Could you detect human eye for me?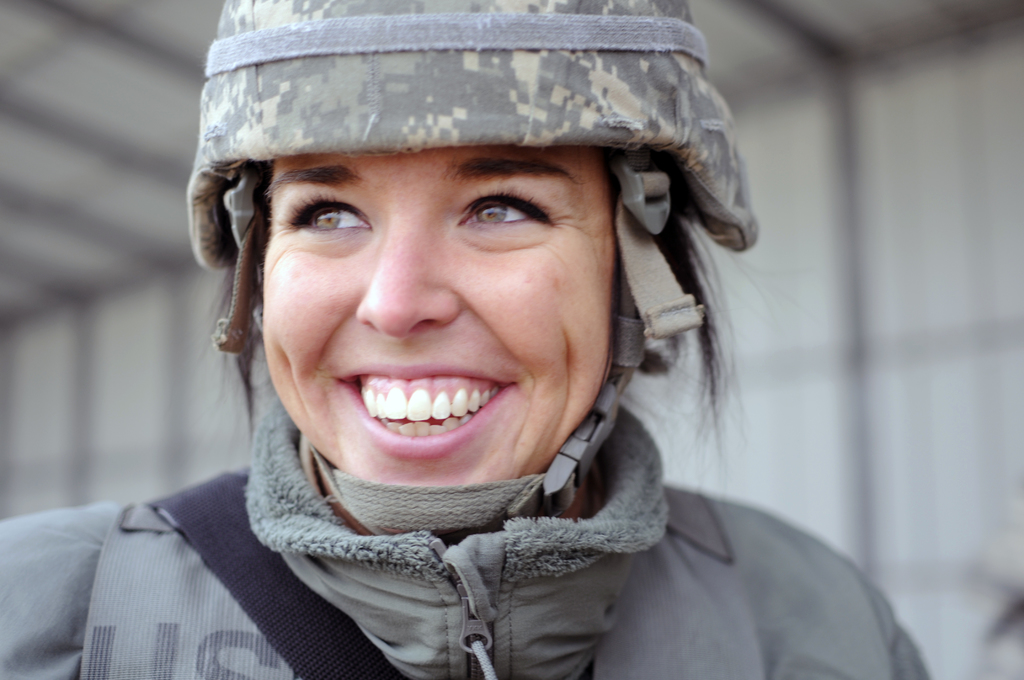
Detection result: (283,188,375,250).
